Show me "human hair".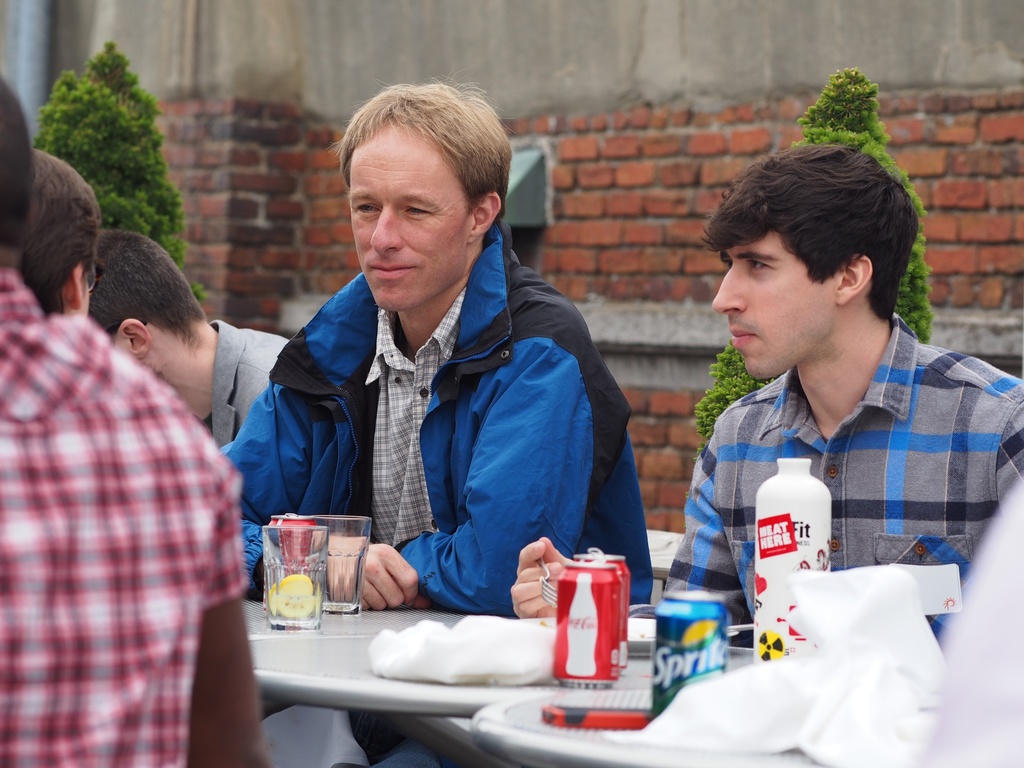
"human hair" is here: select_region(703, 139, 921, 328).
